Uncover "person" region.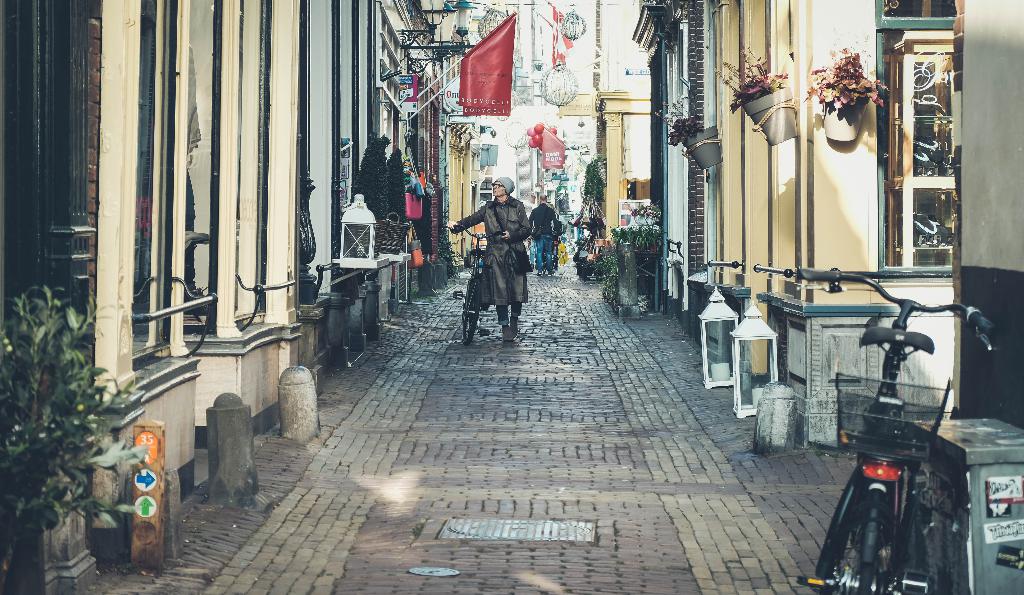
Uncovered: x1=458, y1=168, x2=531, y2=350.
